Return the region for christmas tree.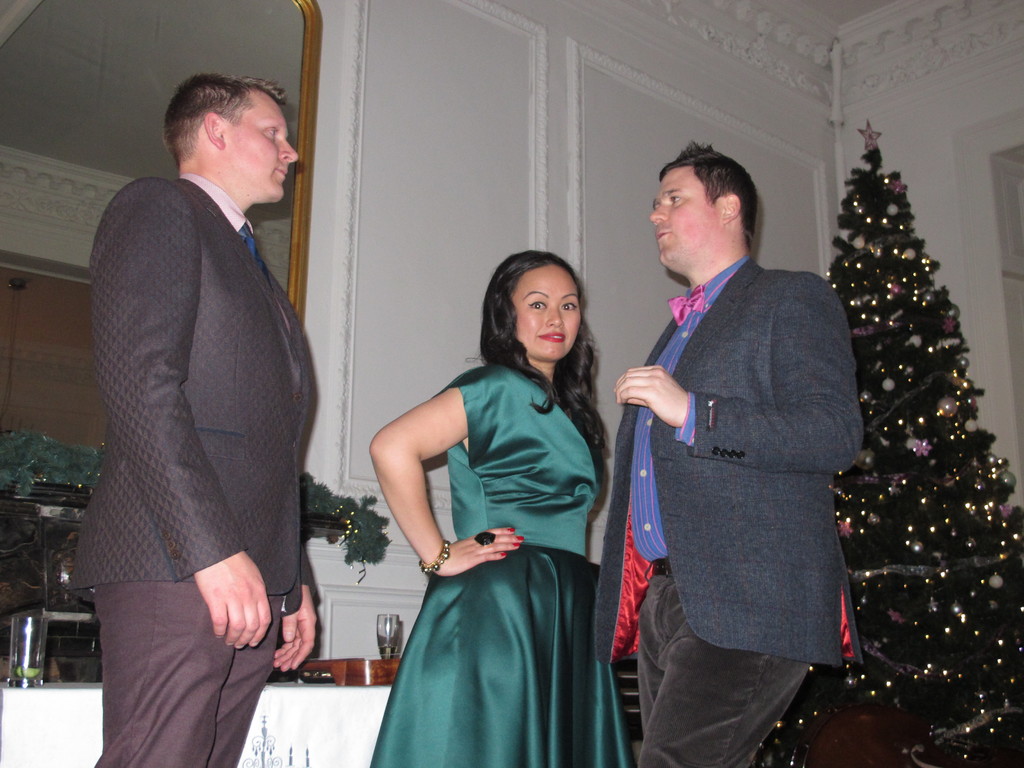
685,115,1023,767.
